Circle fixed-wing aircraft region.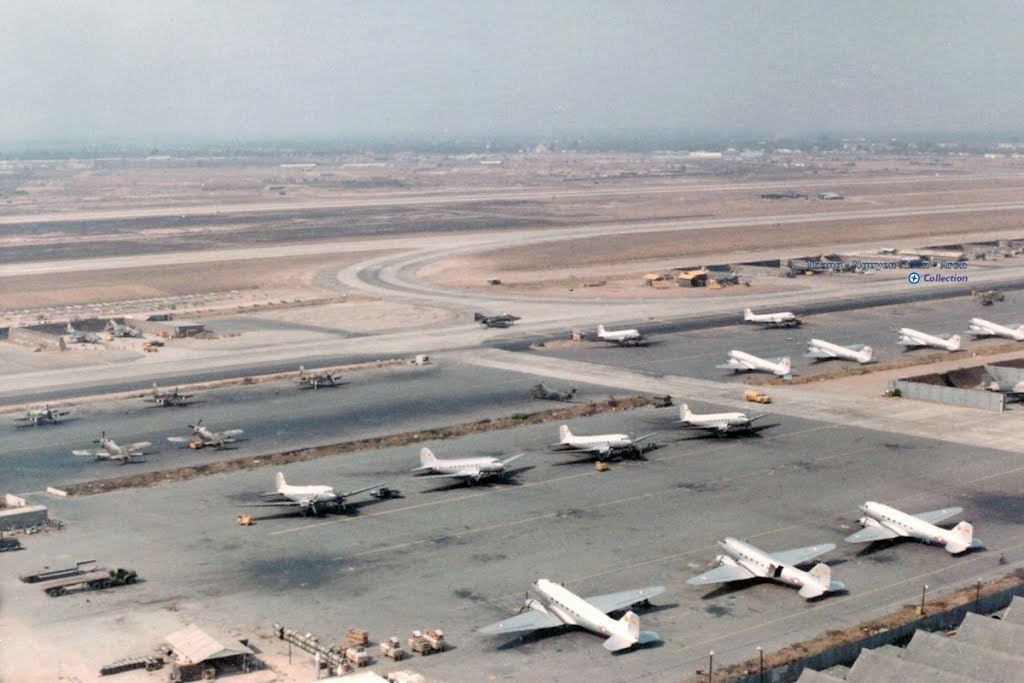
Region: detection(805, 336, 876, 362).
